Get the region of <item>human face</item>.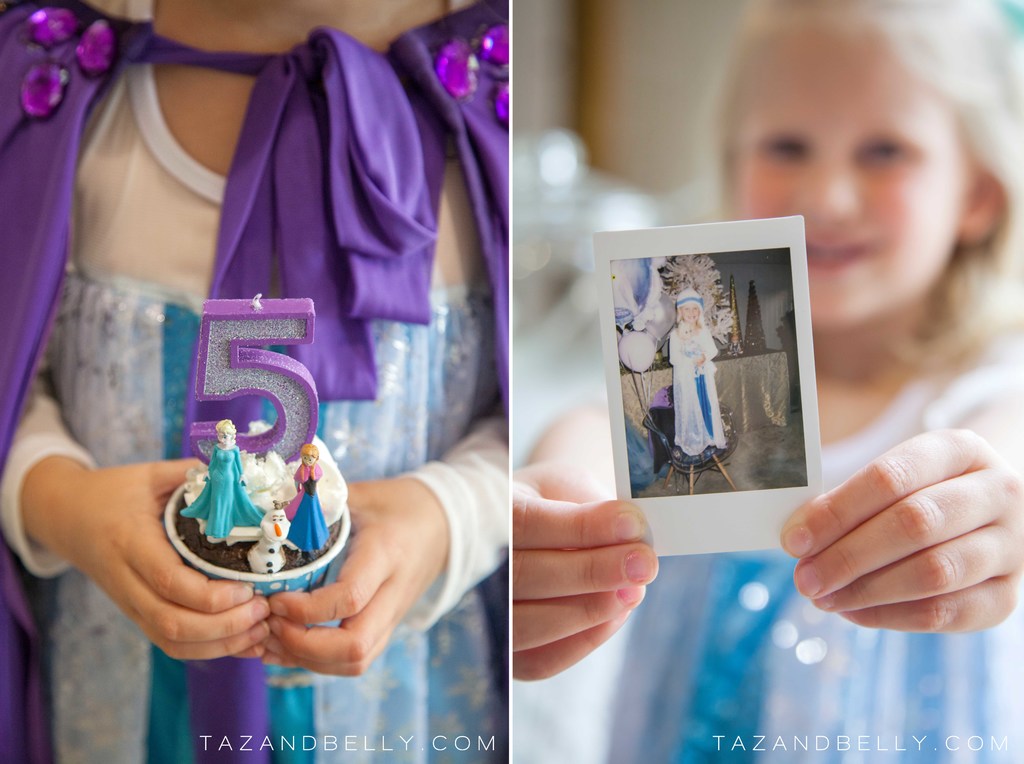
(219, 435, 233, 445).
